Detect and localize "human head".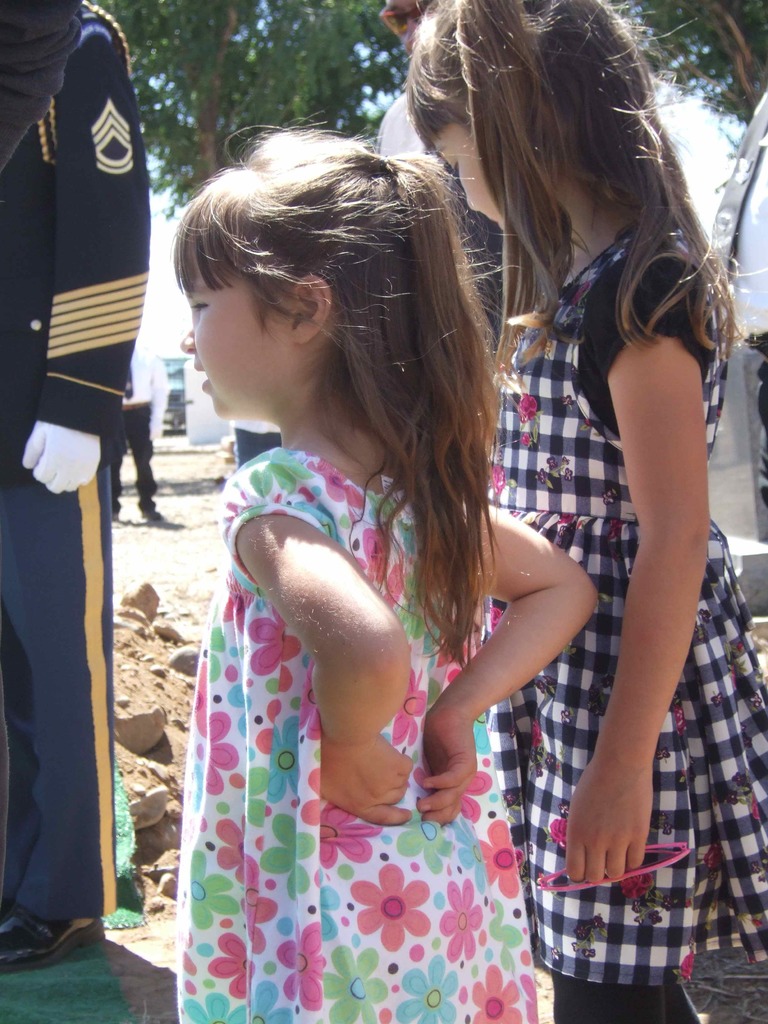
Localized at [left=401, top=0, right=663, bottom=230].
